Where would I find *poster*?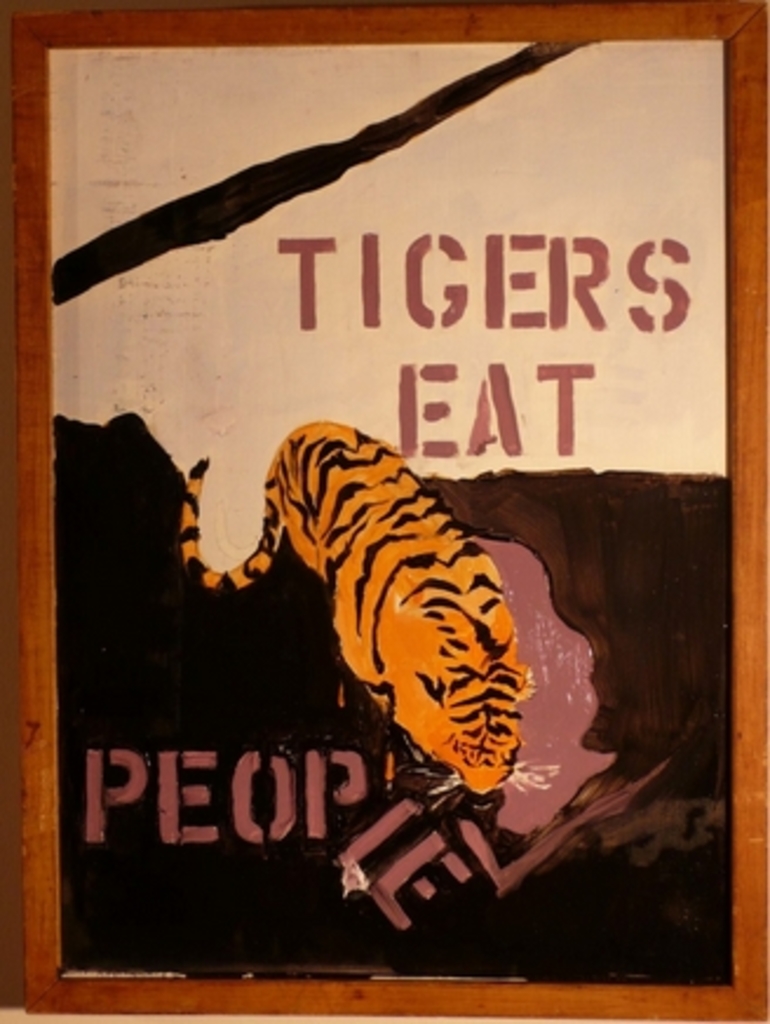
At {"x1": 52, "y1": 35, "x2": 735, "y2": 991}.
